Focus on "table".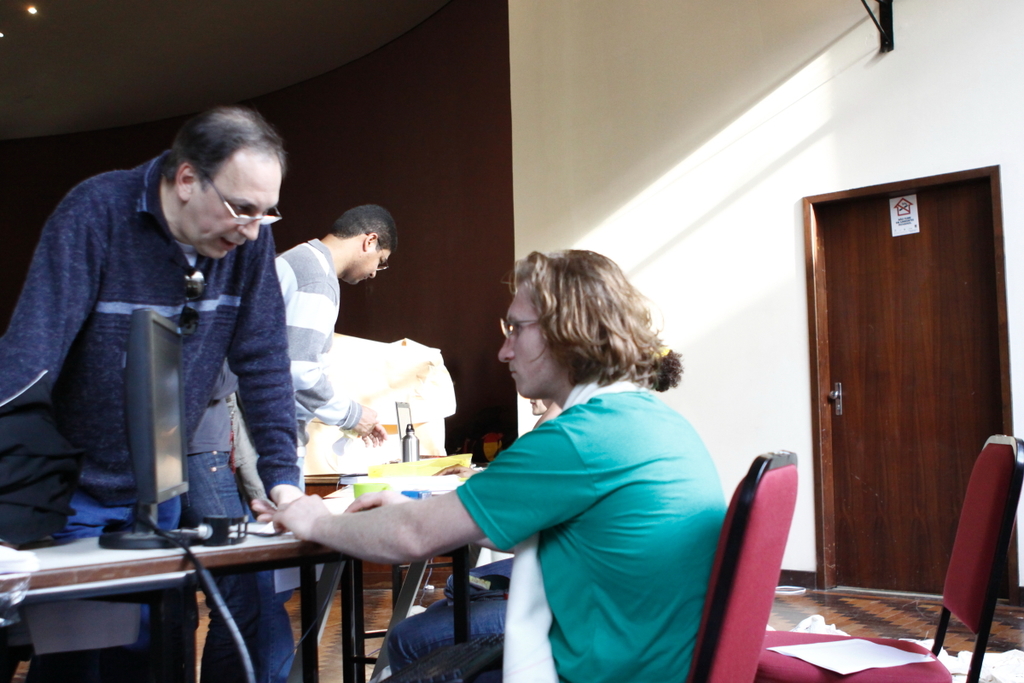
Focused at Rect(1, 479, 508, 681).
